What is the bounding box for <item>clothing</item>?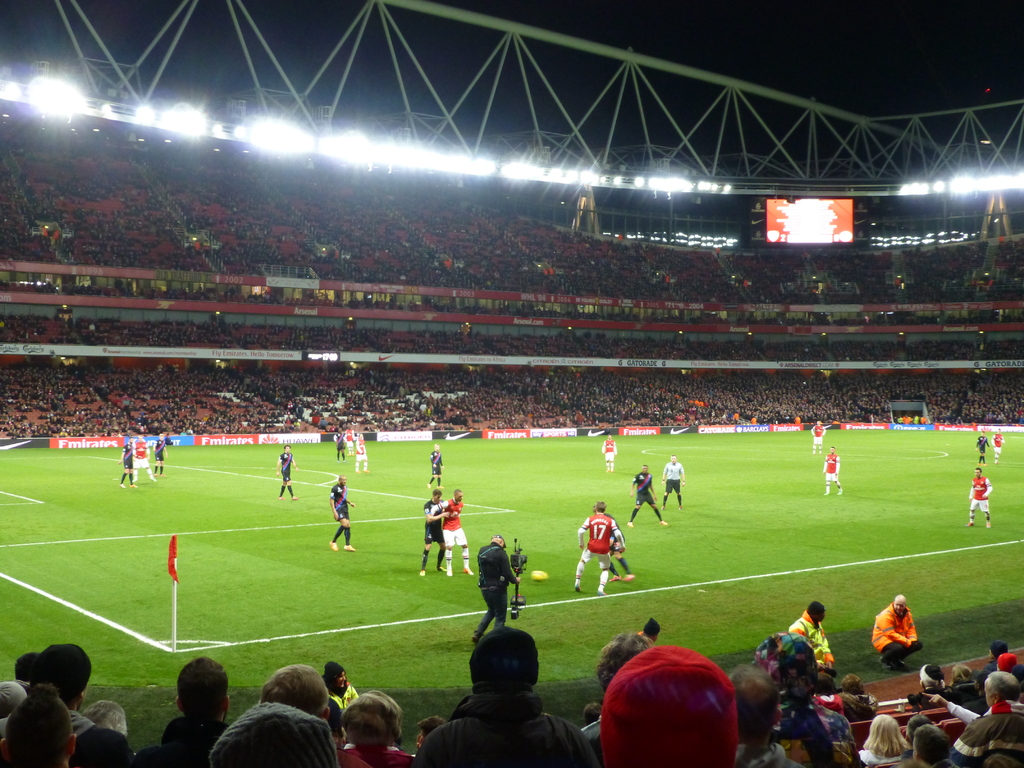
select_region(602, 646, 737, 767).
